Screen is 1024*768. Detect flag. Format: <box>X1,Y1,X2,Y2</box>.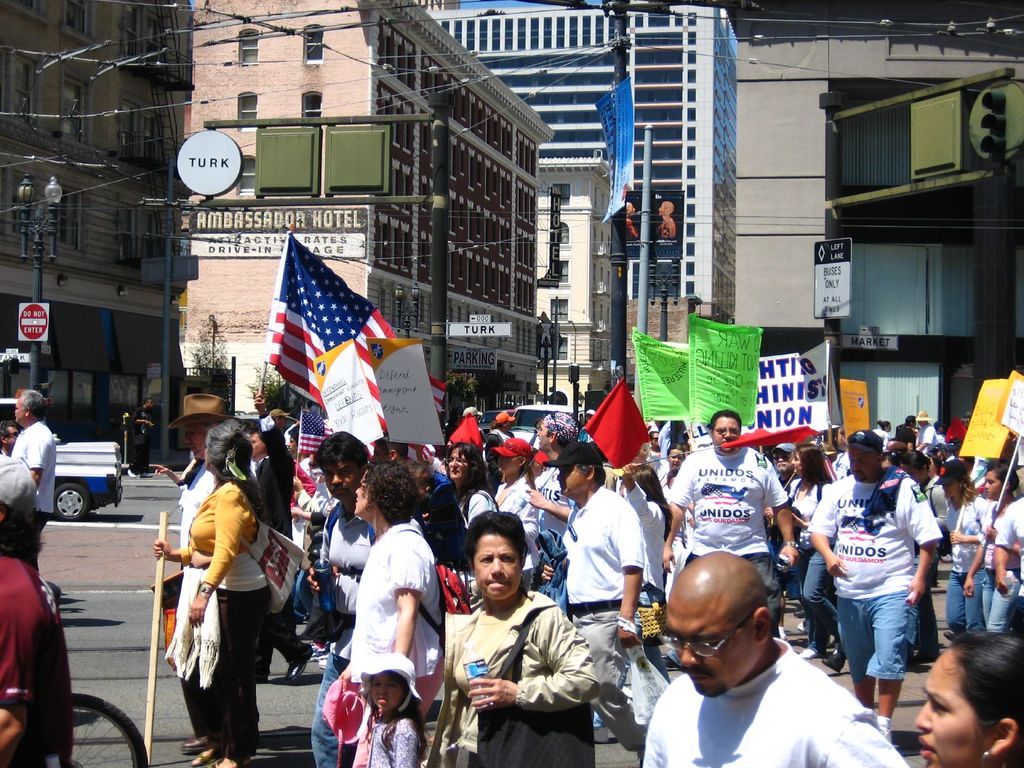
<box>726,425,822,456</box>.
